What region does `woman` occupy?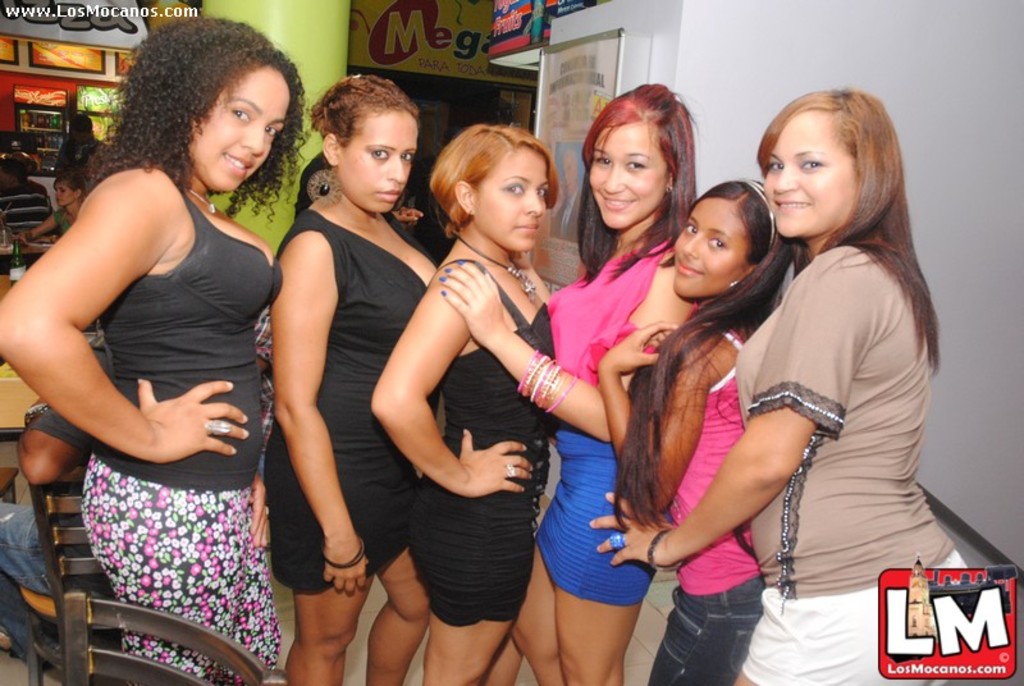
15:175:86:242.
